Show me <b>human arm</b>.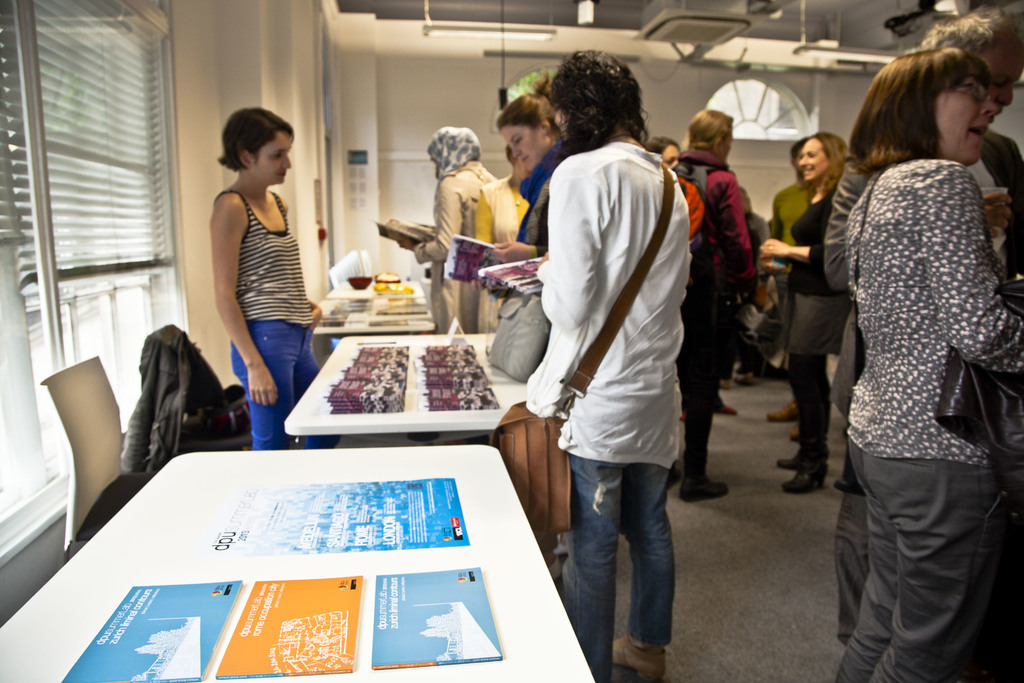
<b>human arm</b> is here: [x1=538, y1=154, x2=602, y2=334].
